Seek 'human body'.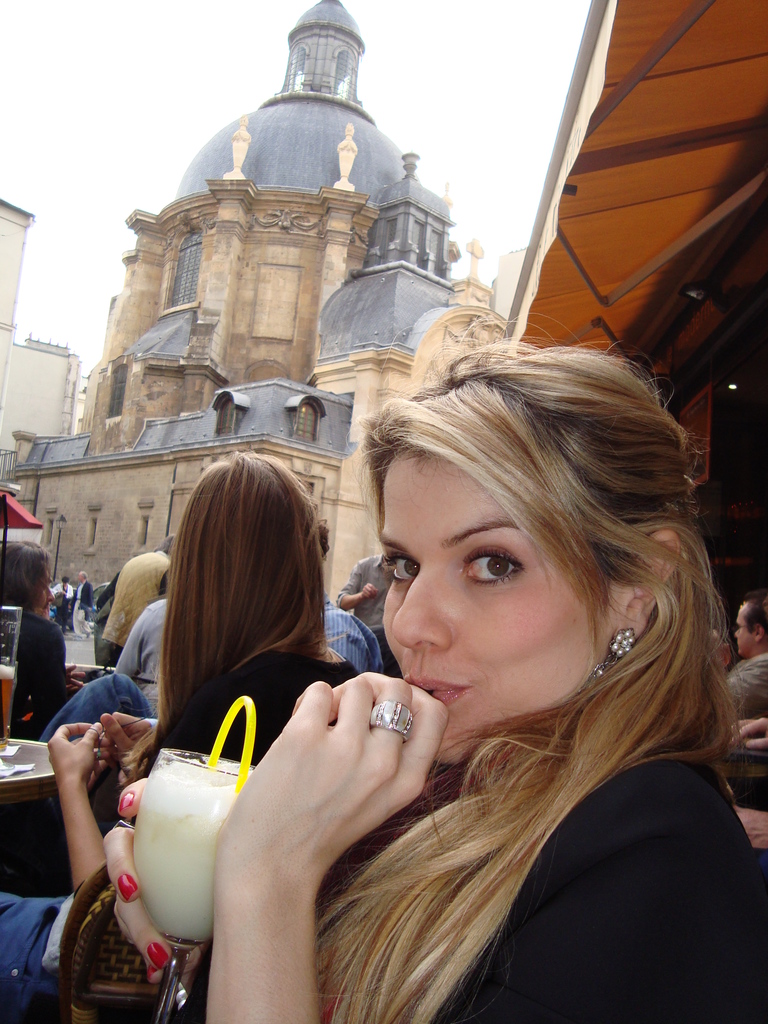
select_region(120, 577, 175, 708).
